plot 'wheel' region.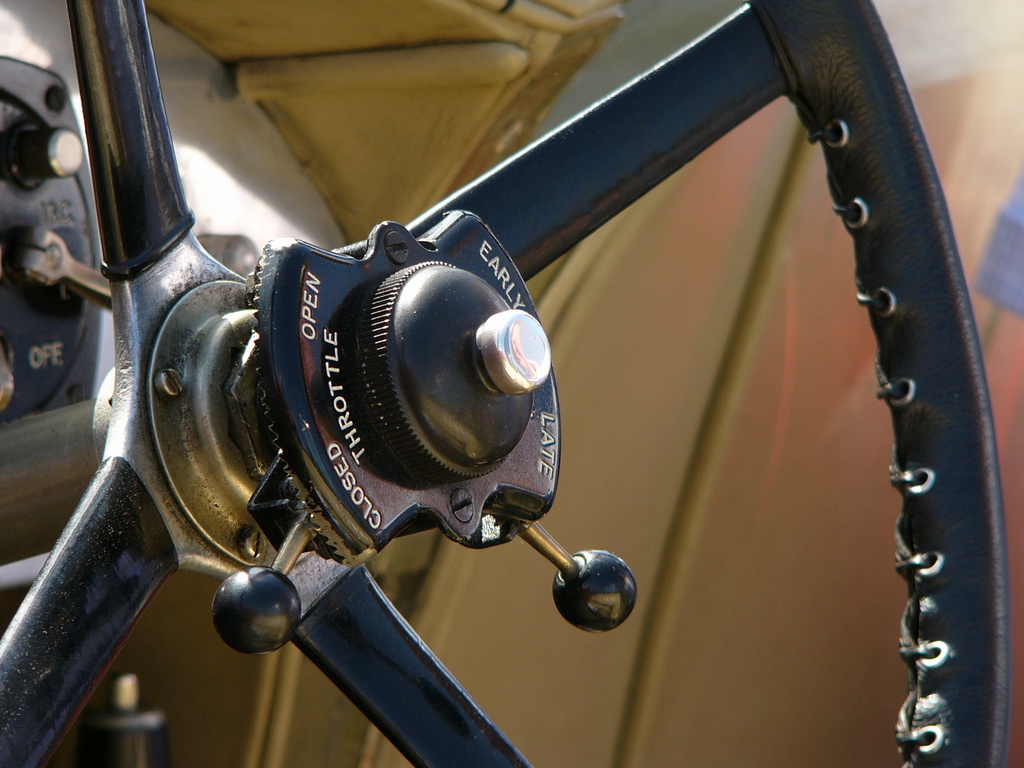
Plotted at x1=0 y1=0 x2=1023 y2=767.
